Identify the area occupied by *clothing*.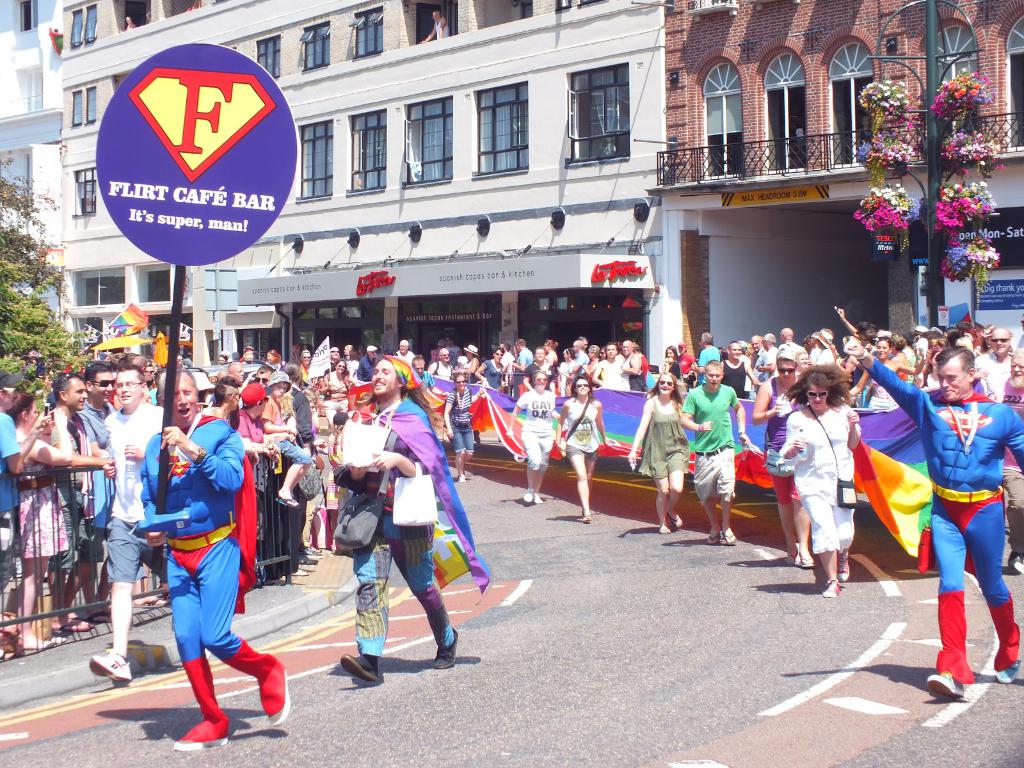
Area: region(139, 410, 278, 744).
